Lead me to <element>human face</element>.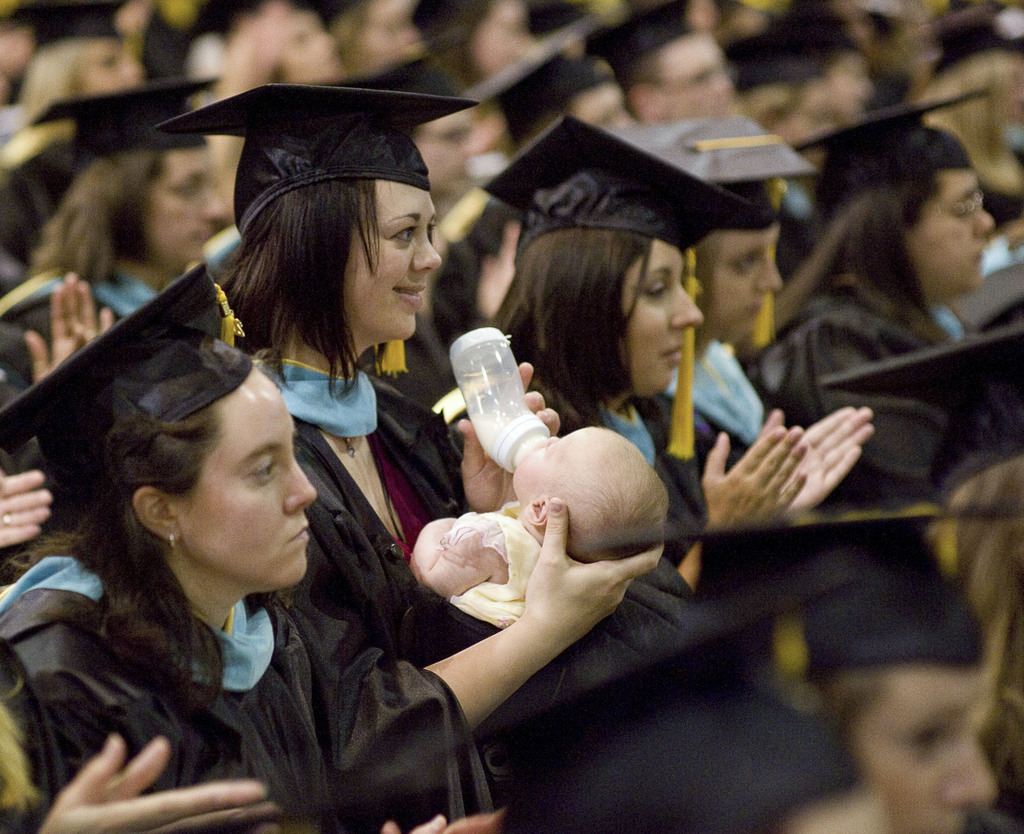
Lead to [472,211,518,315].
